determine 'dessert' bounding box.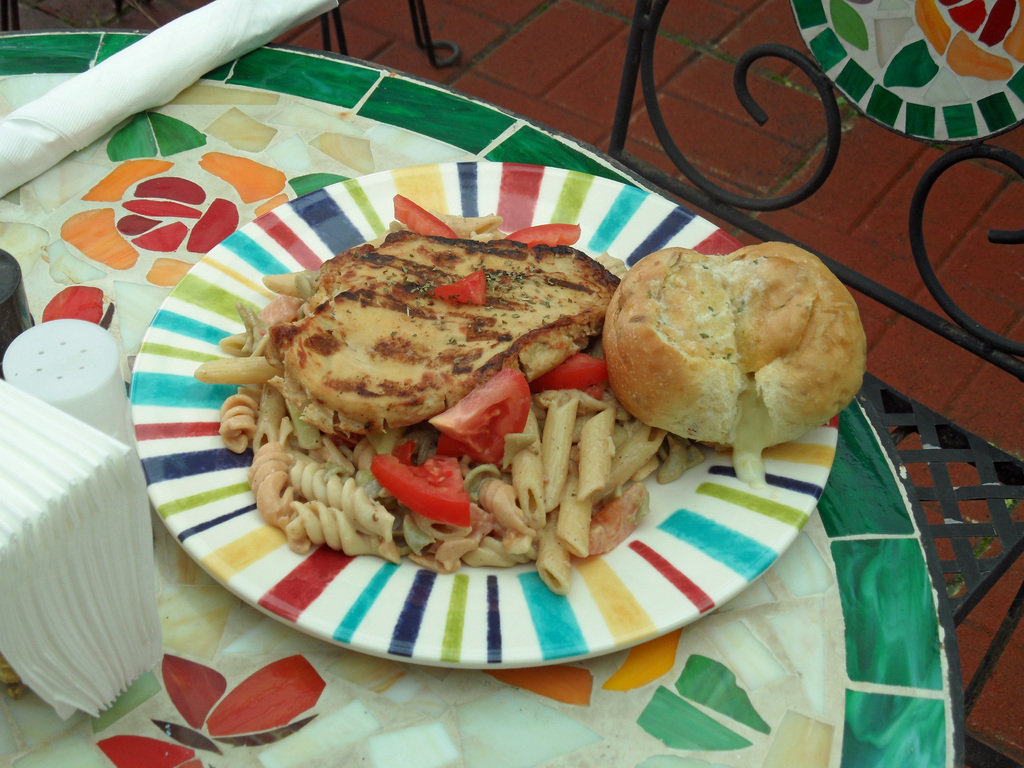
Determined: {"left": 436, "top": 371, "right": 547, "bottom": 462}.
